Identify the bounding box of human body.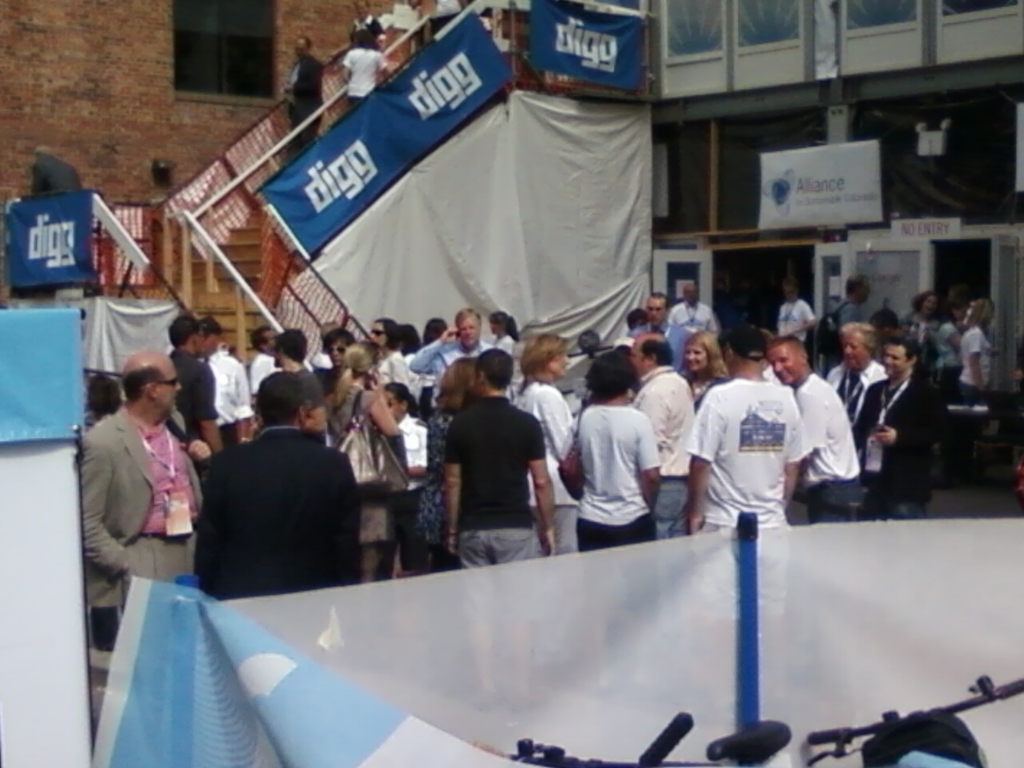
l=629, t=350, r=702, b=566.
